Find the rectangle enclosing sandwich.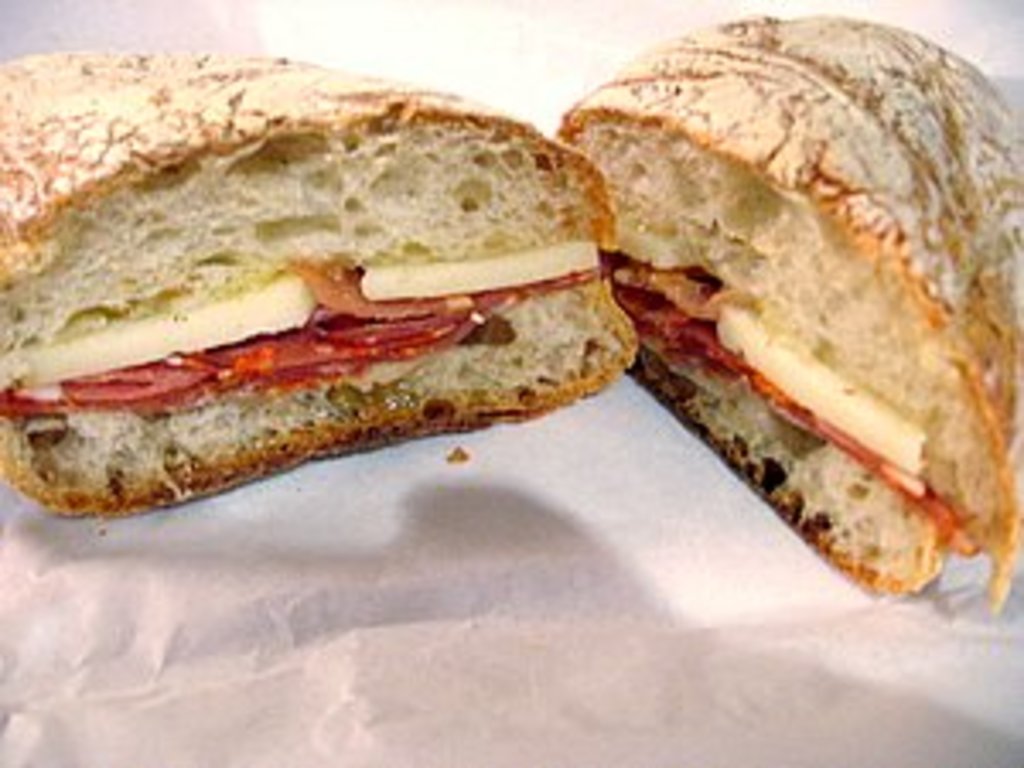
select_region(550, 7, 1021, 604).
